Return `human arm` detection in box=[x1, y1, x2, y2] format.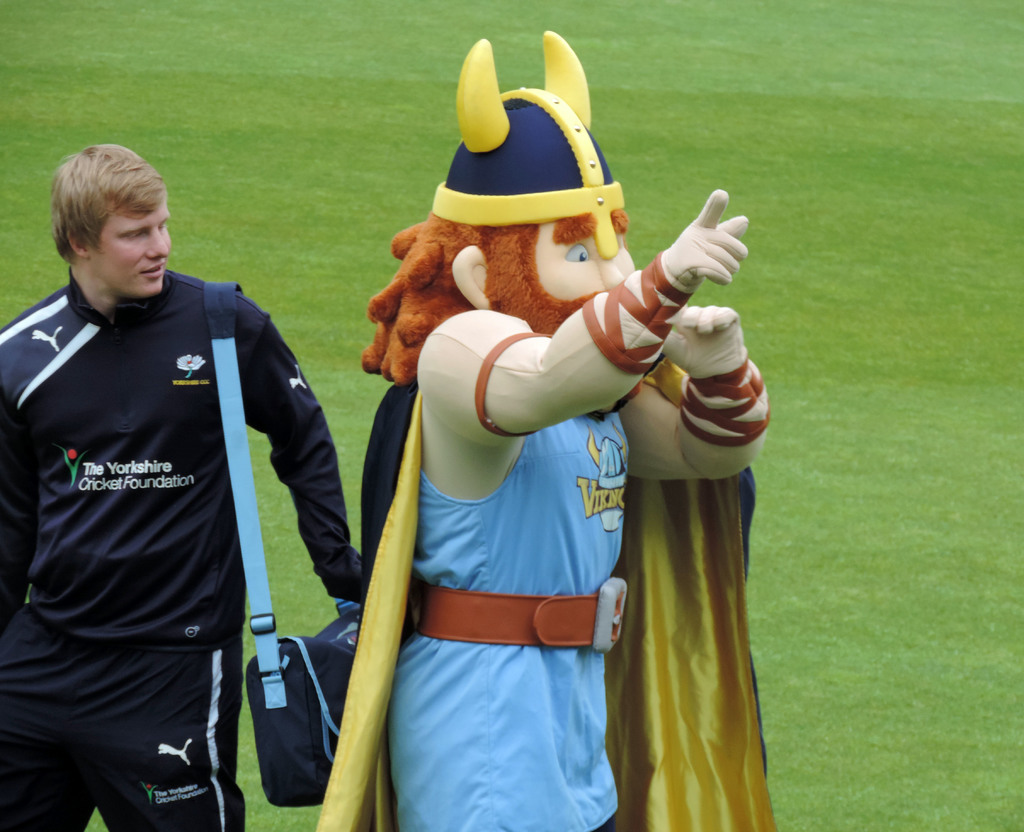
box=[214, 271, 352, 611].
